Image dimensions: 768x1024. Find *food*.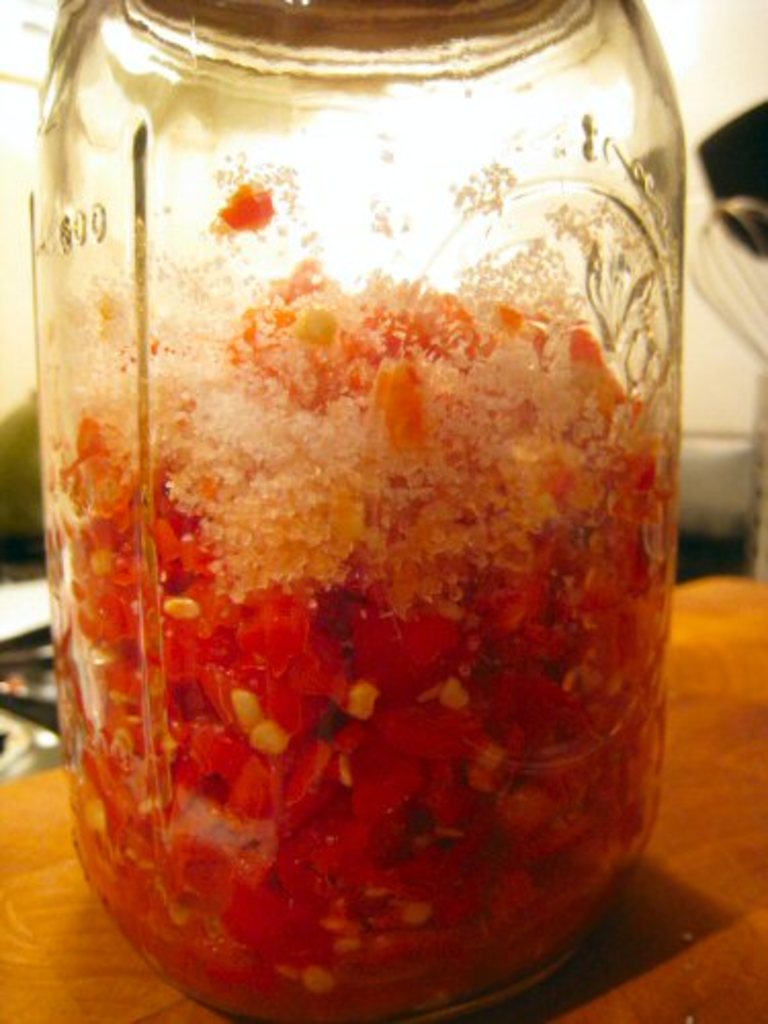
x1=39 y1=254 x2=668 y2=1022.
